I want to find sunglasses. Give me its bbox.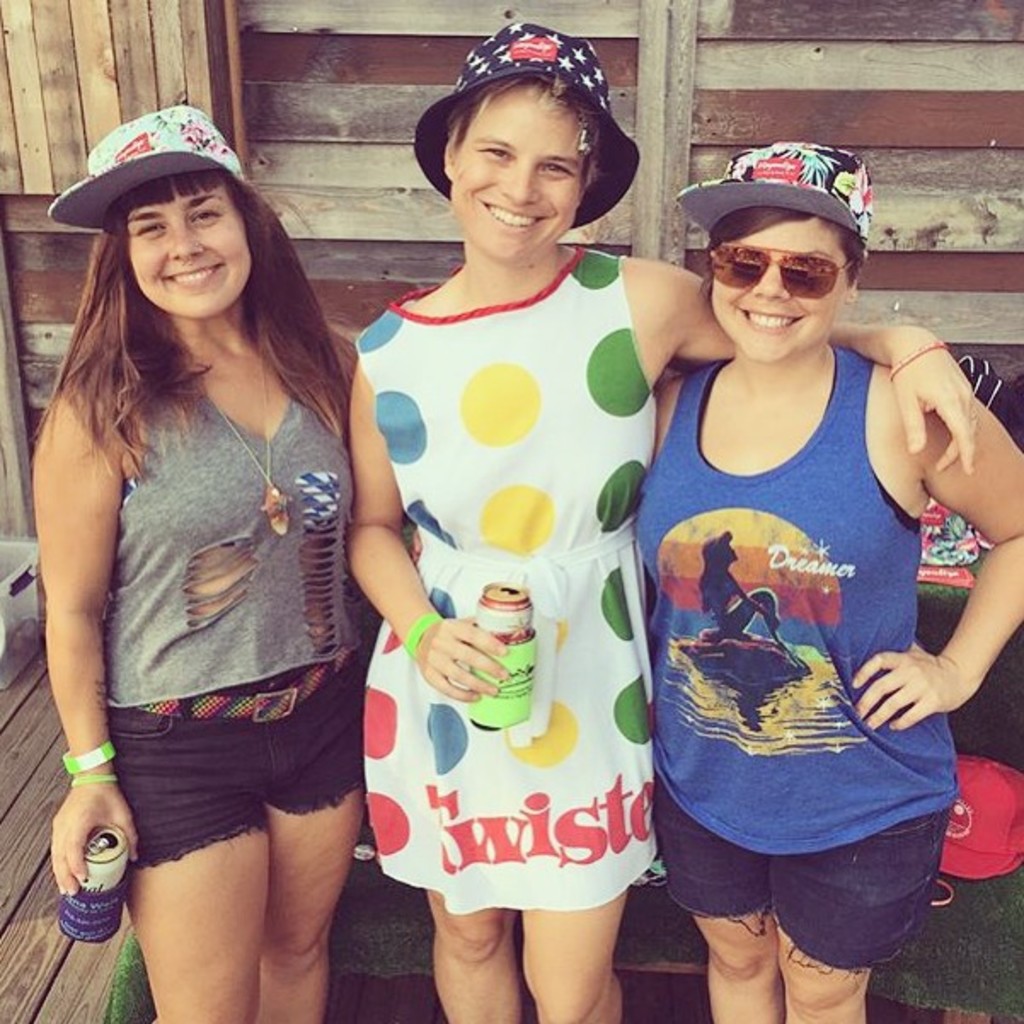
[left=712, top=247, right=857, bottom=298].
